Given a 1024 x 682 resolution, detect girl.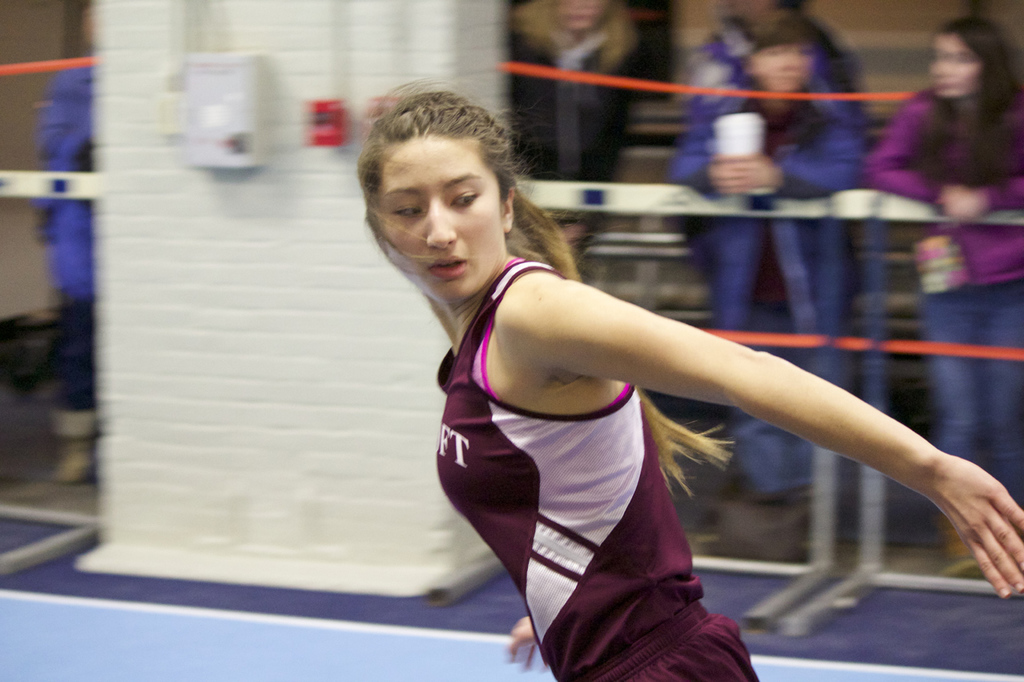
detection(861, 14, 1023, 572).
